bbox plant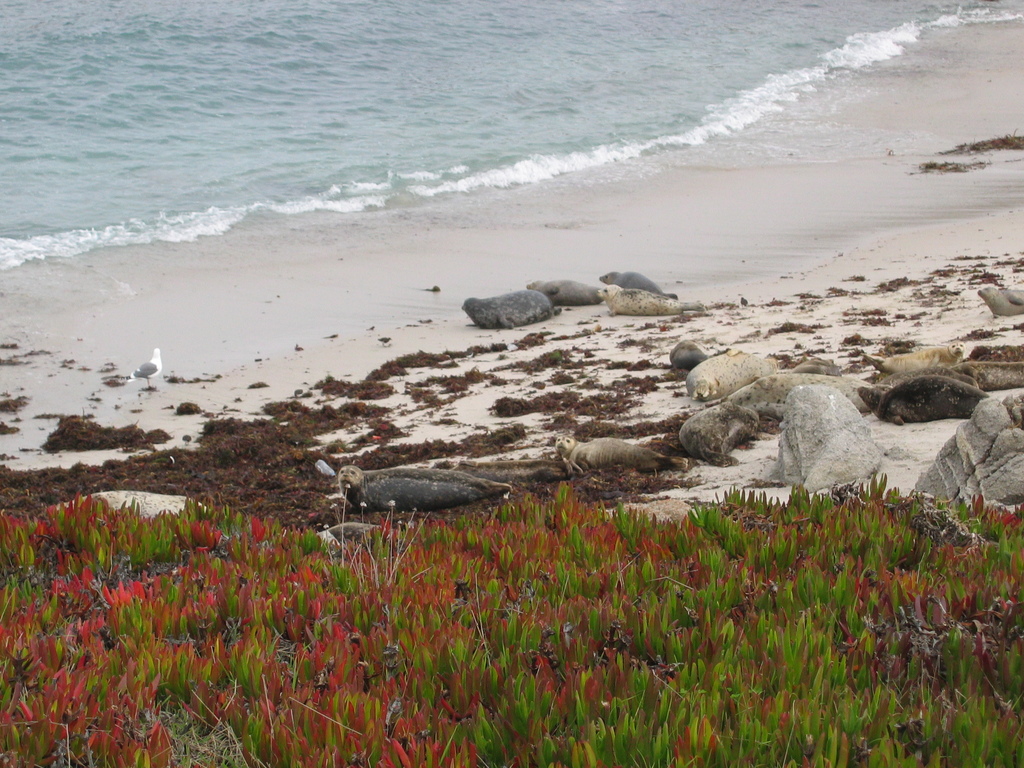
[840, 271, 867, 283]
